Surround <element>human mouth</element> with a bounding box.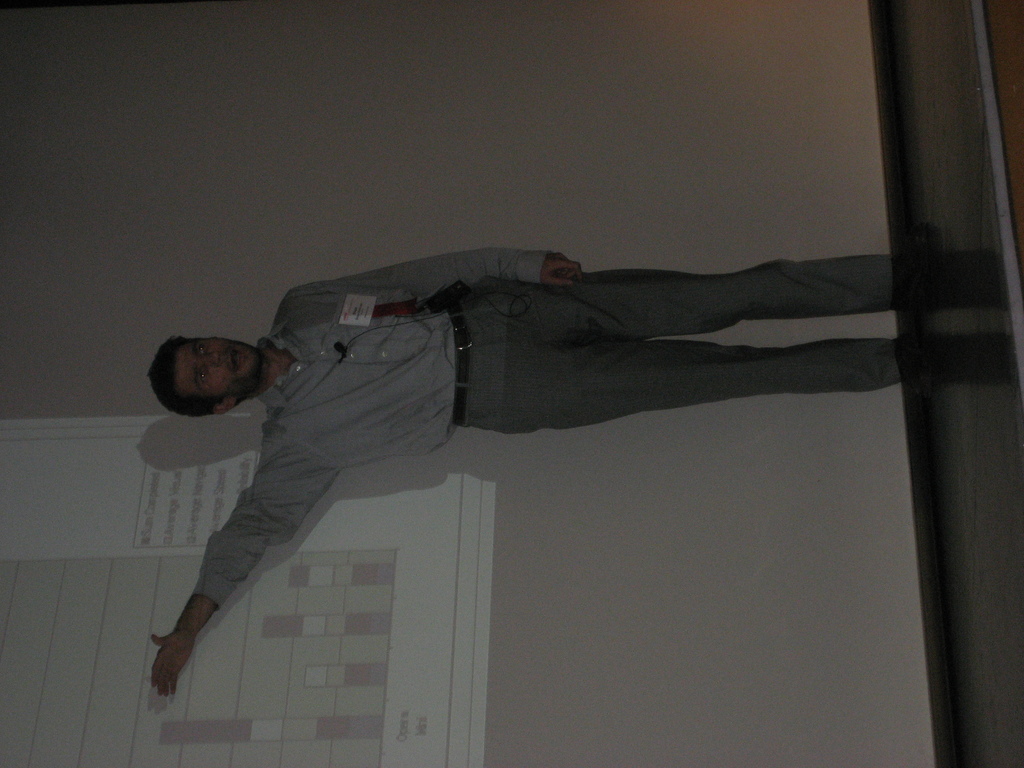
{"x1": 225, "y1": 344, "x2": 241, "y2": 369}.
